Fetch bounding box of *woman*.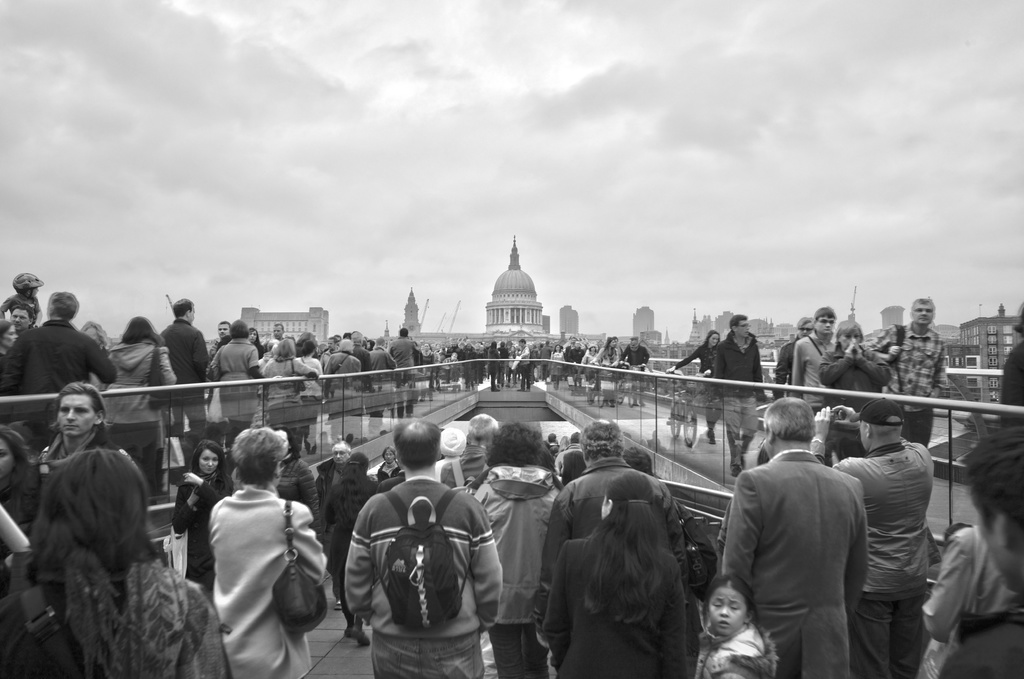
Bbox: {"x1": 580, "y1": 344, "x2": 598, "y2": 388}.
